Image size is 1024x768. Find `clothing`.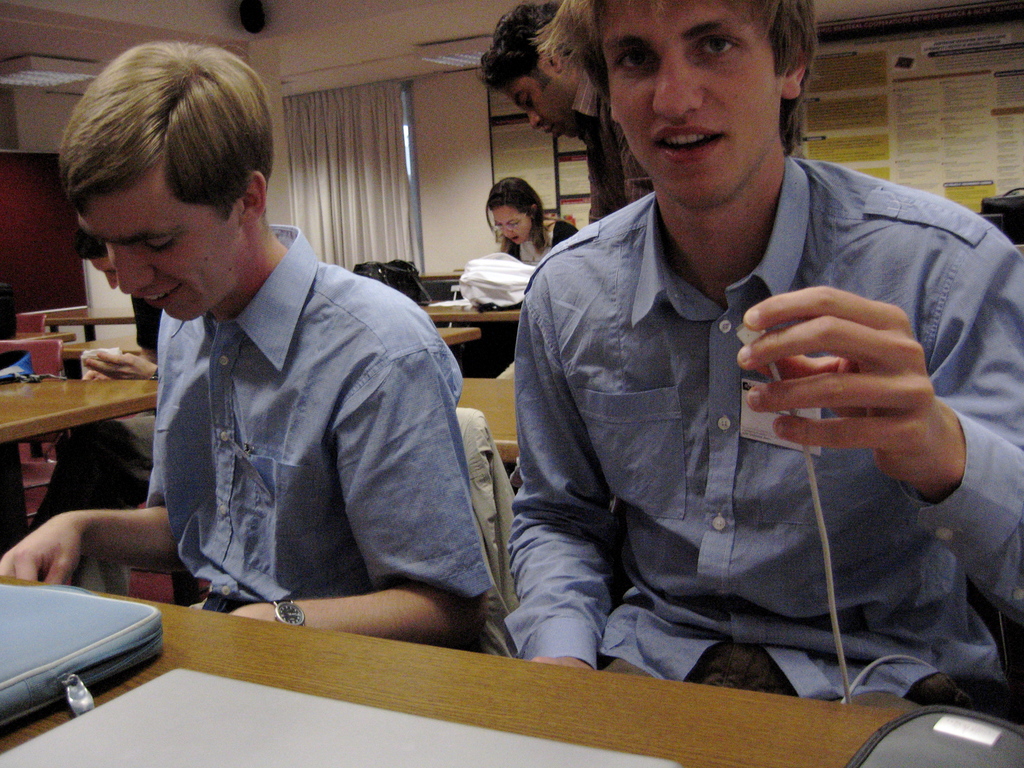
region(37, 413, 155, 598).
